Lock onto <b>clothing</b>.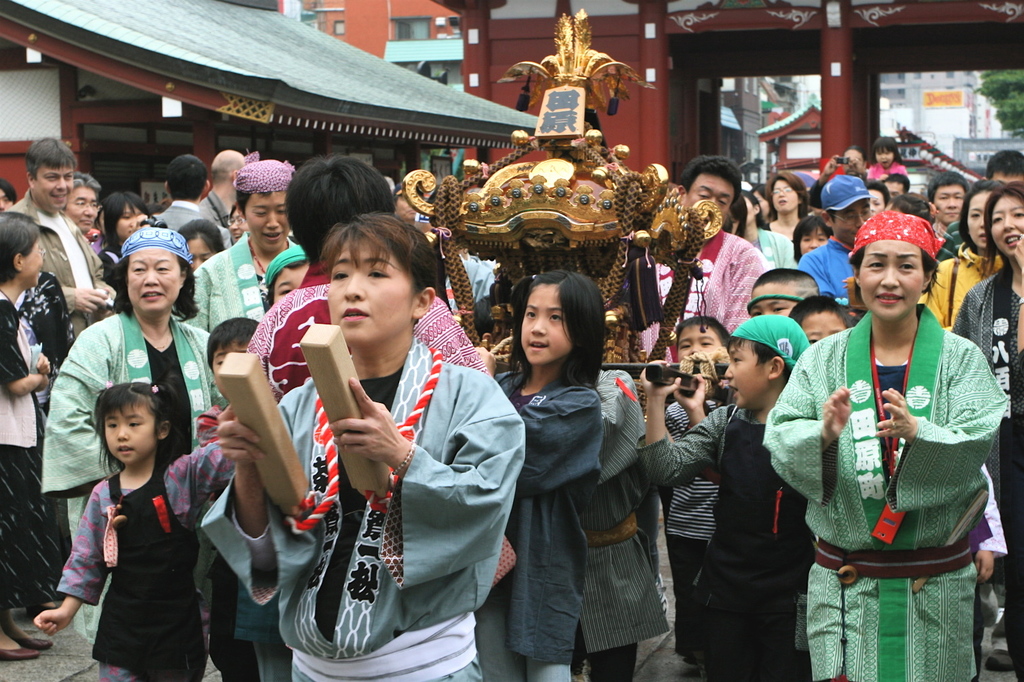
Locked: region(579, 368, 665, 680).
